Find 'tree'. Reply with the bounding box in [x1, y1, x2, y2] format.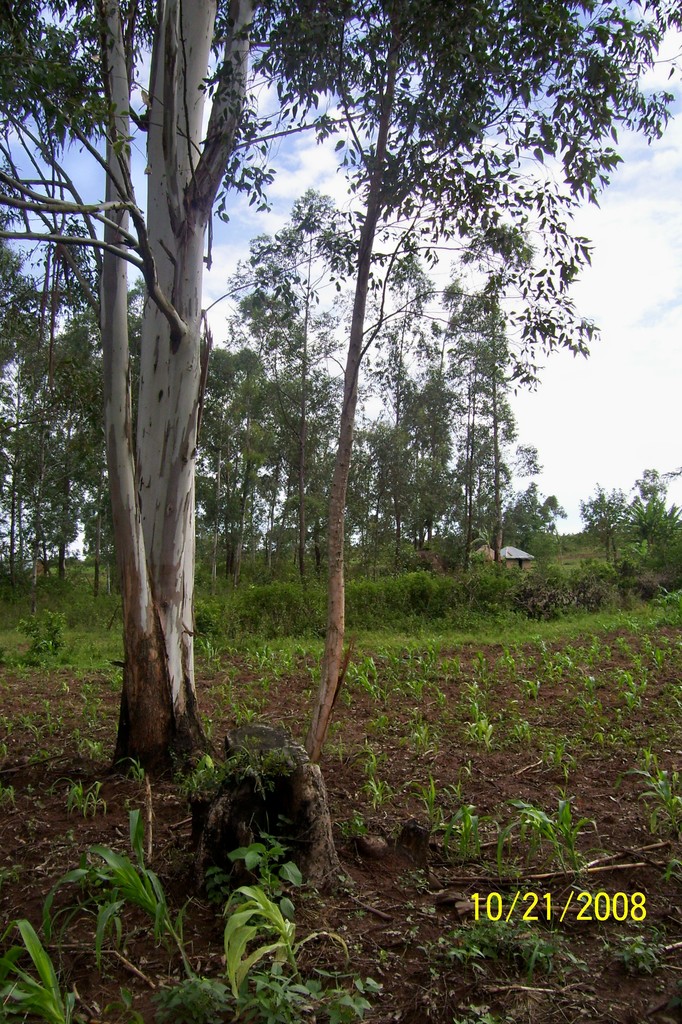
[0, 0, 681, 805].
